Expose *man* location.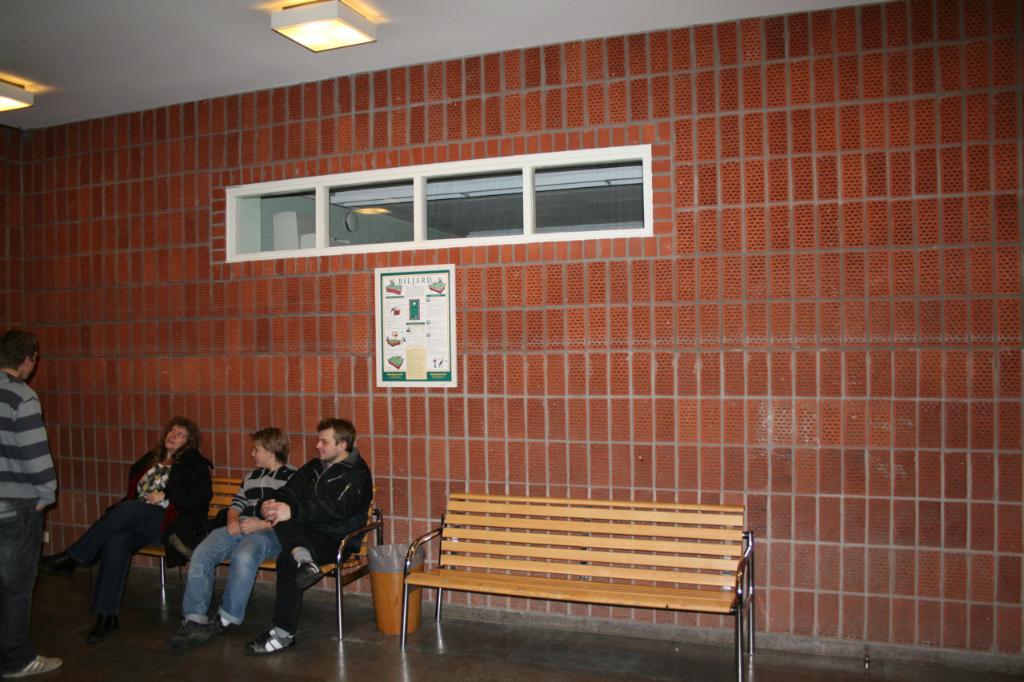
Exposed at [left=162, top=418, right=296, bottom=643].
